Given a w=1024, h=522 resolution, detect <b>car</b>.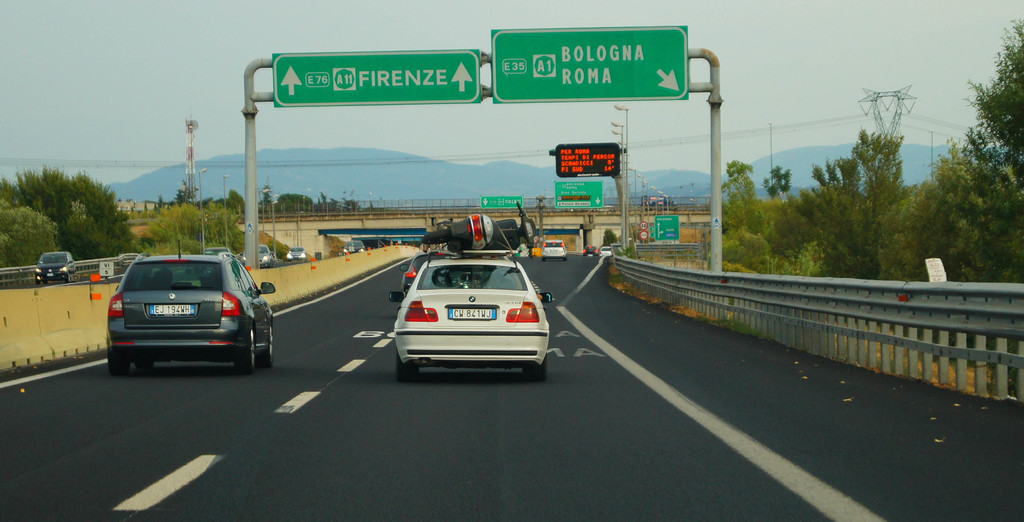
540/237/566/257.
